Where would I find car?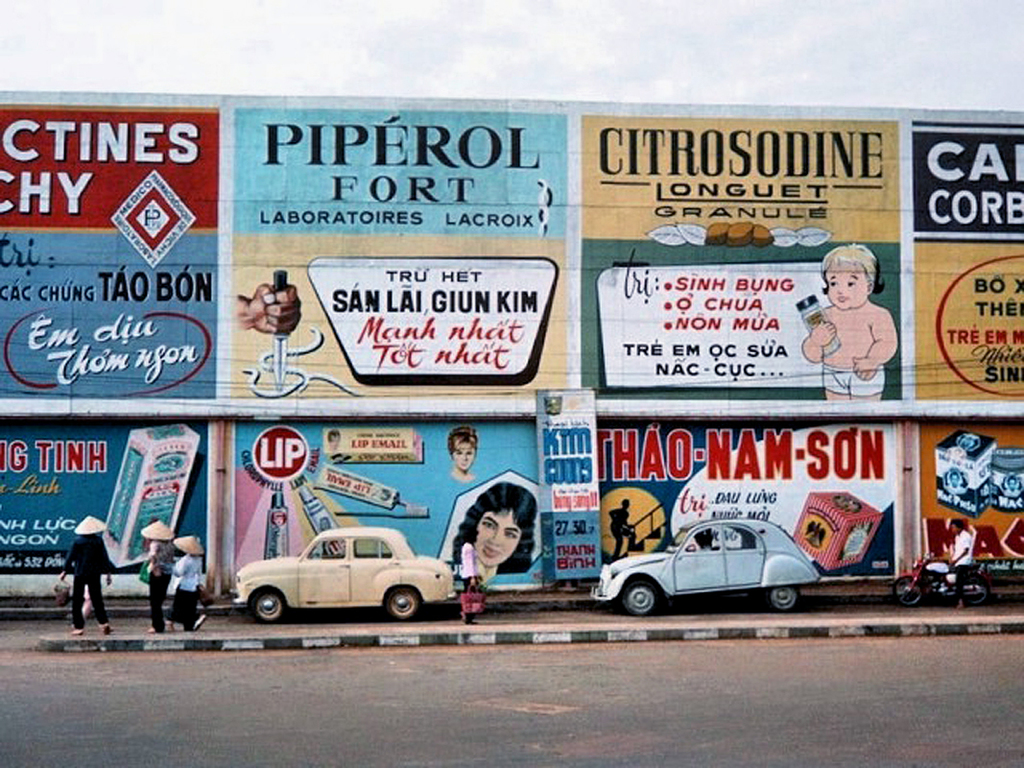
At <box>229,527,455,619</box>.
